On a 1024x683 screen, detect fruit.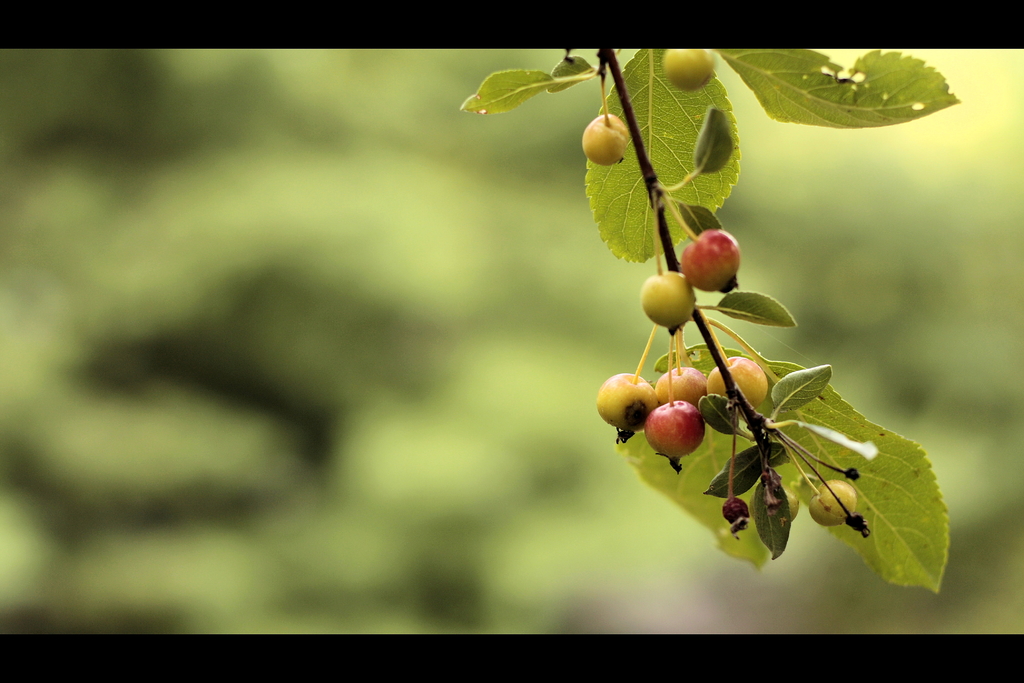
638/267/702/331.
